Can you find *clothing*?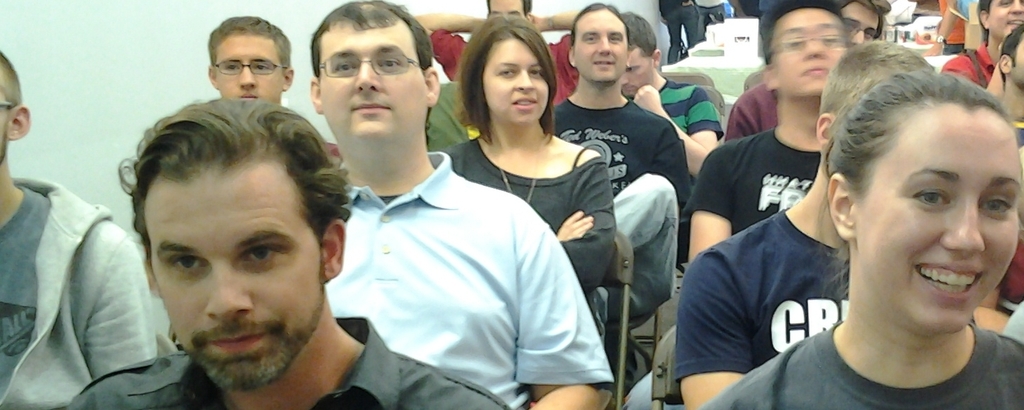
Yes, bounding box: pyautogui.locateOnScreen(695, 318, 1023, 409).
